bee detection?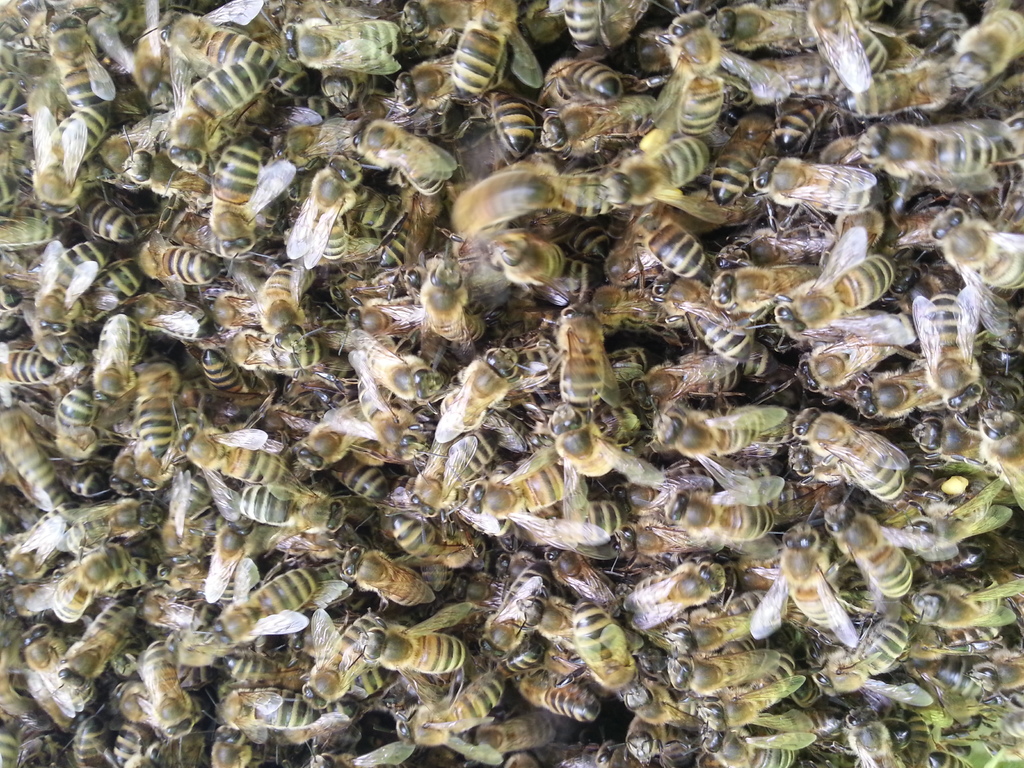
32:0:140:120
